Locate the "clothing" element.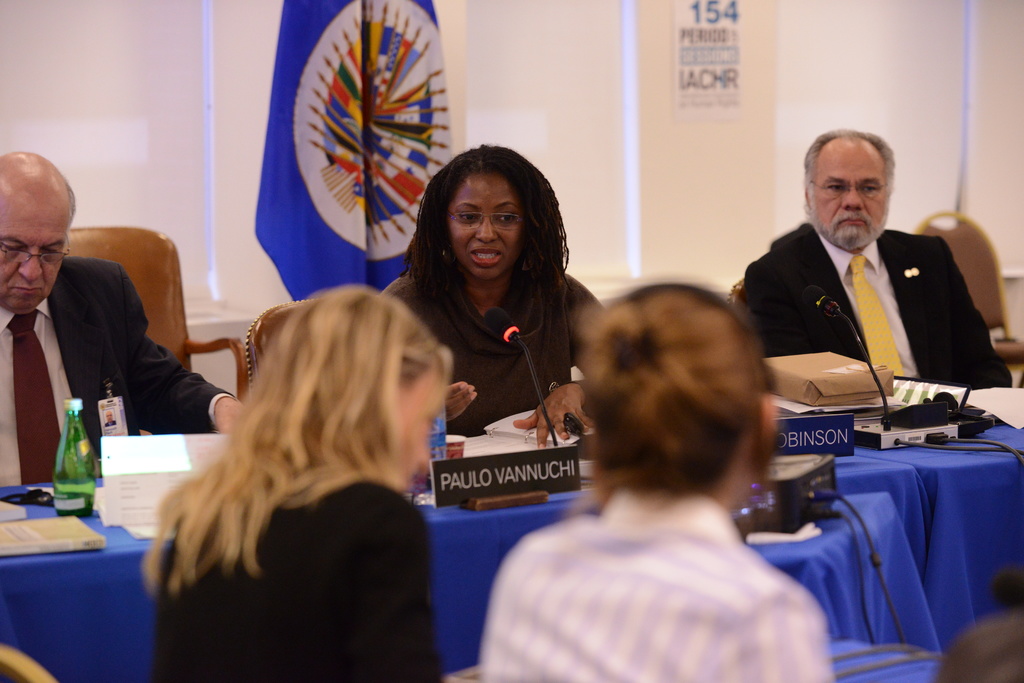
Element bbox: (left=379, top=268, right=605, bottom=440).
